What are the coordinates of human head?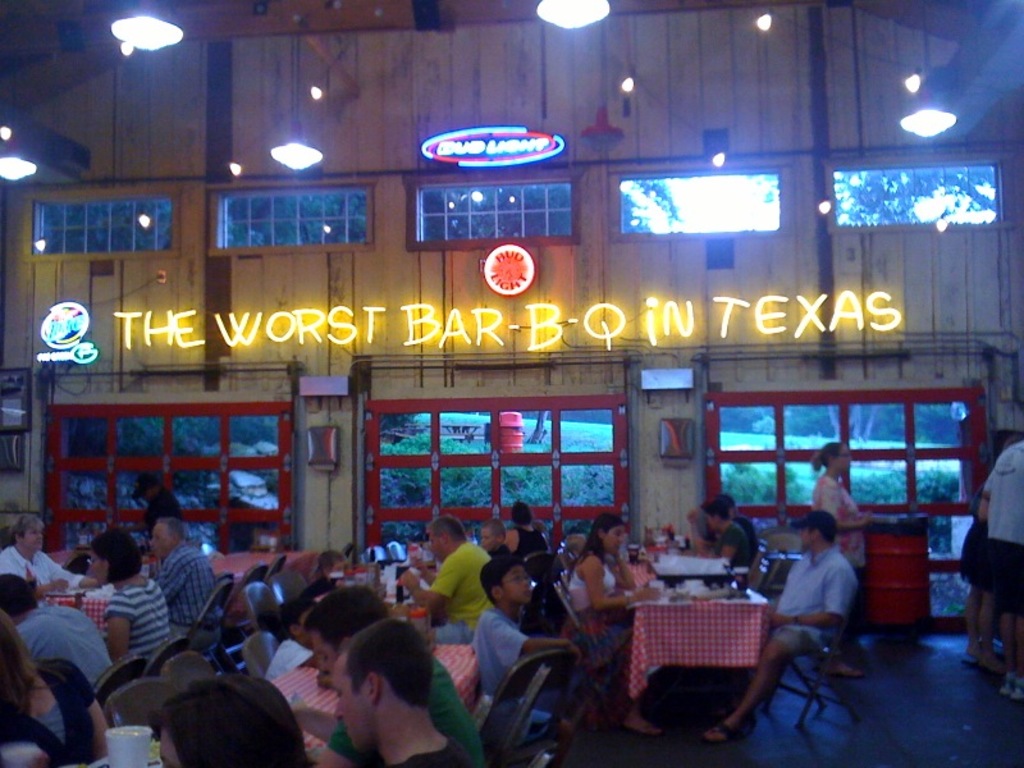
[x1=507, y1=499, x2=535, y2=531].
